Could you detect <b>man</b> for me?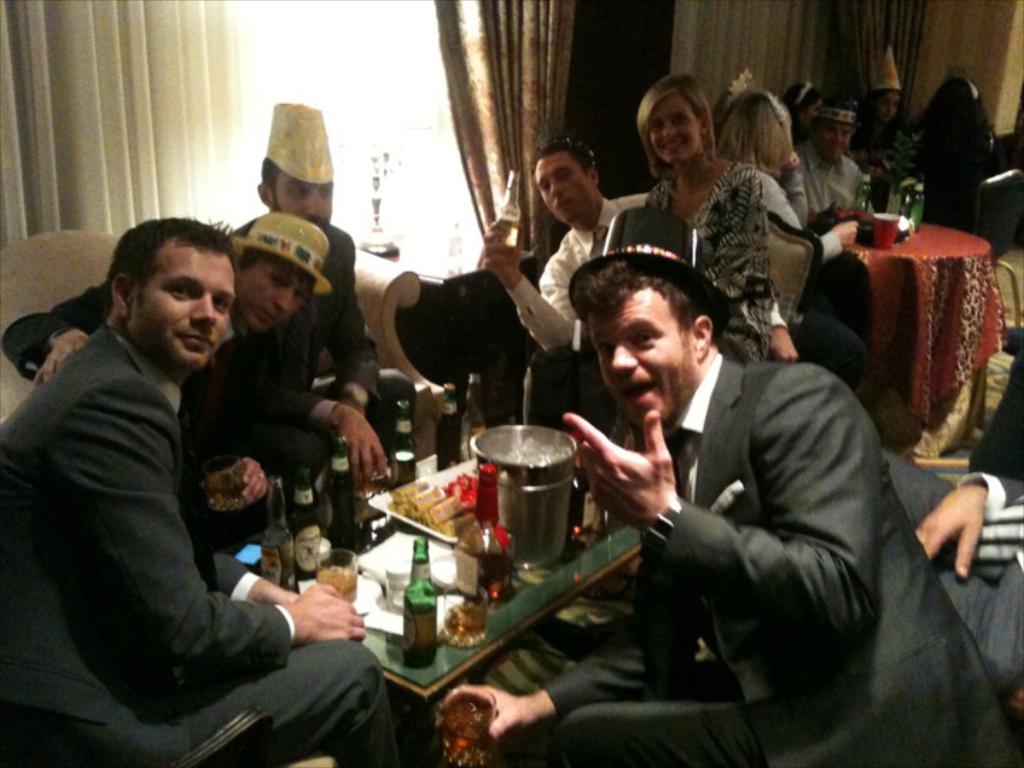
Detection result: 250, 102, 418, 526.
